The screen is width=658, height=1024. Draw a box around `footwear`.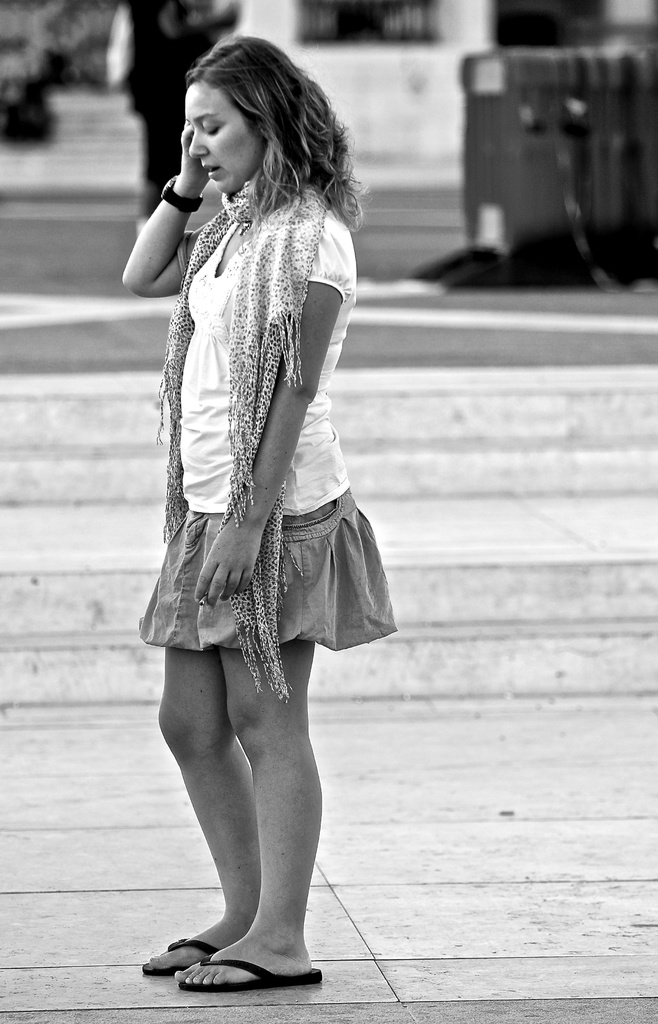
x1=136, y1=924, x2=218, y2=979.
